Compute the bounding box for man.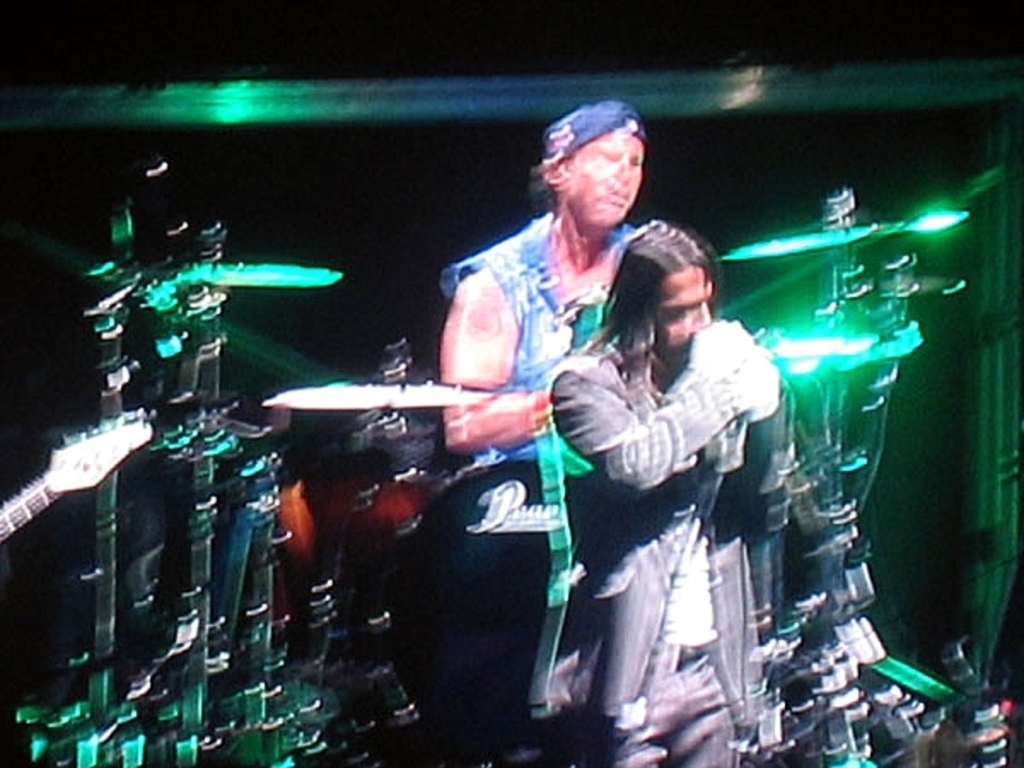
{"x1": 440, "y1": 104, "x2": 654, "y2": 766}.
